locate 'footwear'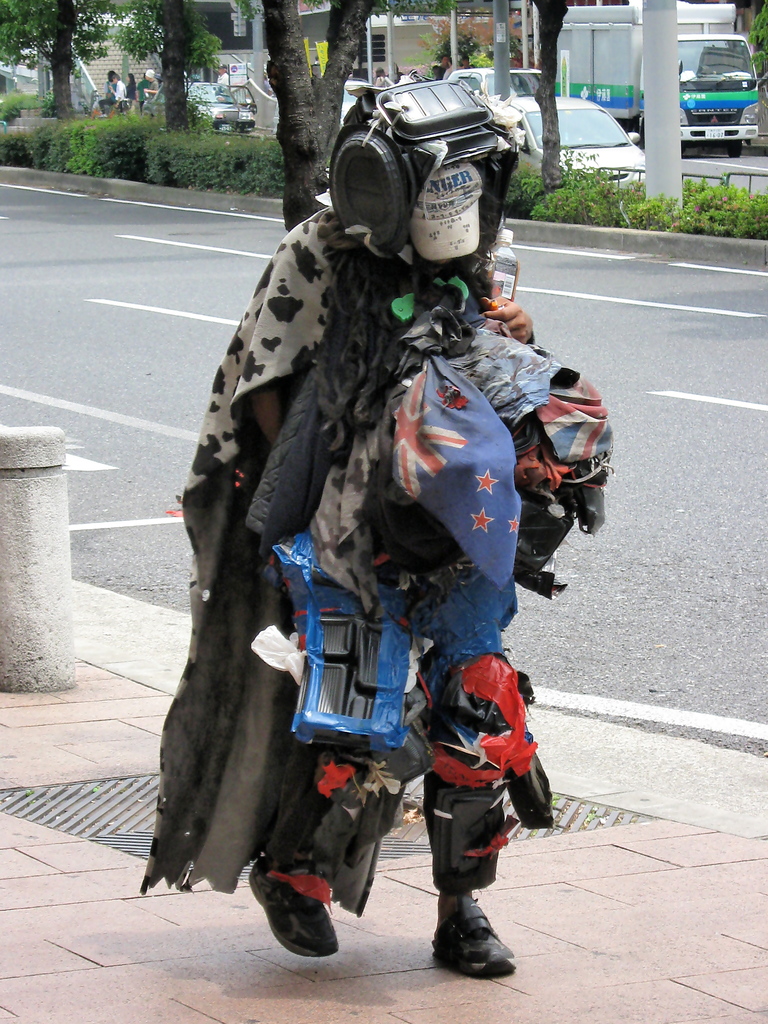
(left=264, top=877, right=350, bottom=957)
